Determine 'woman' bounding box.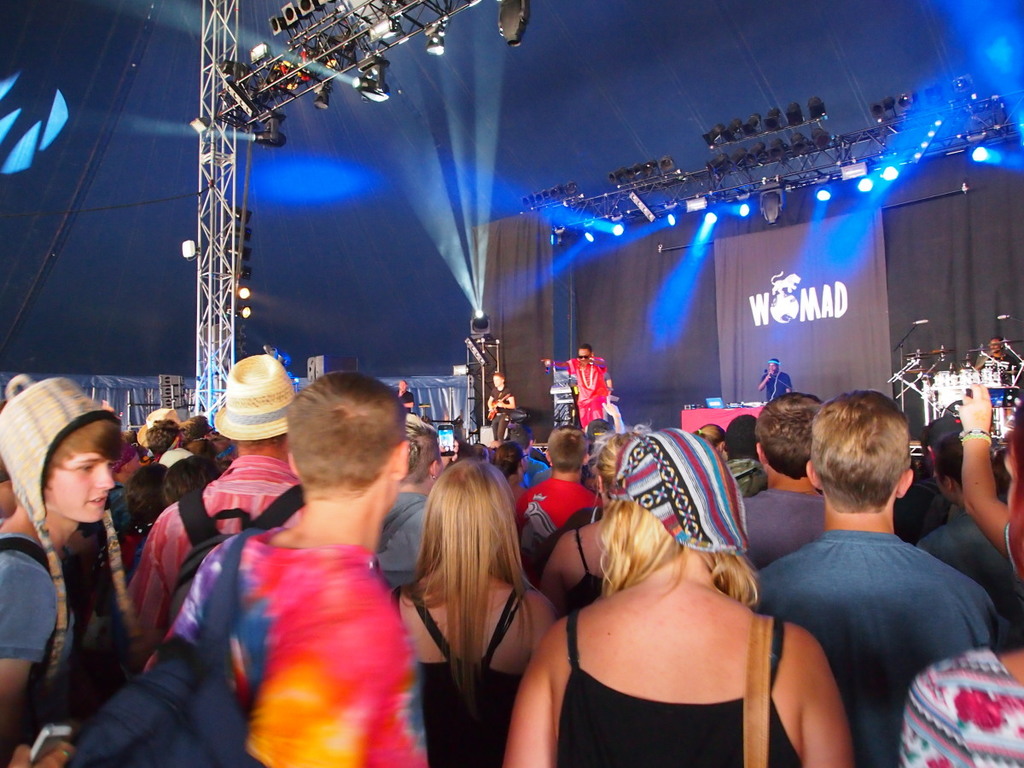
Determined: <region>380, 459, 567, 767</region>.
